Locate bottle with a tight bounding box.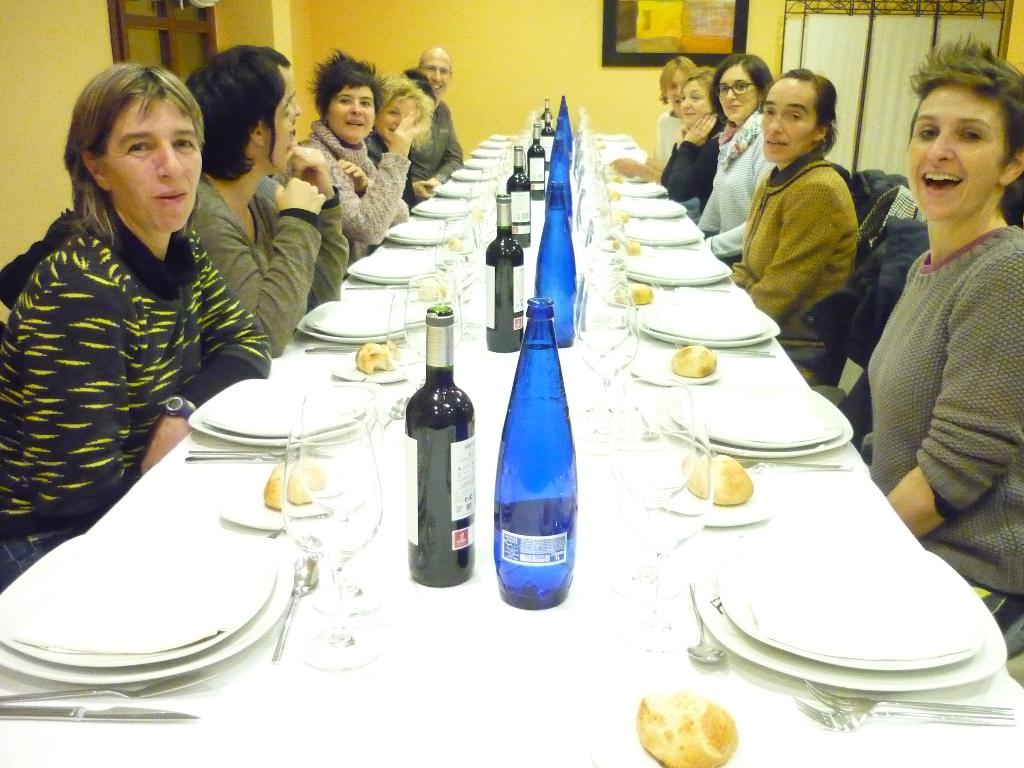
x1=538 y1=147 x2=572 y2=231.
